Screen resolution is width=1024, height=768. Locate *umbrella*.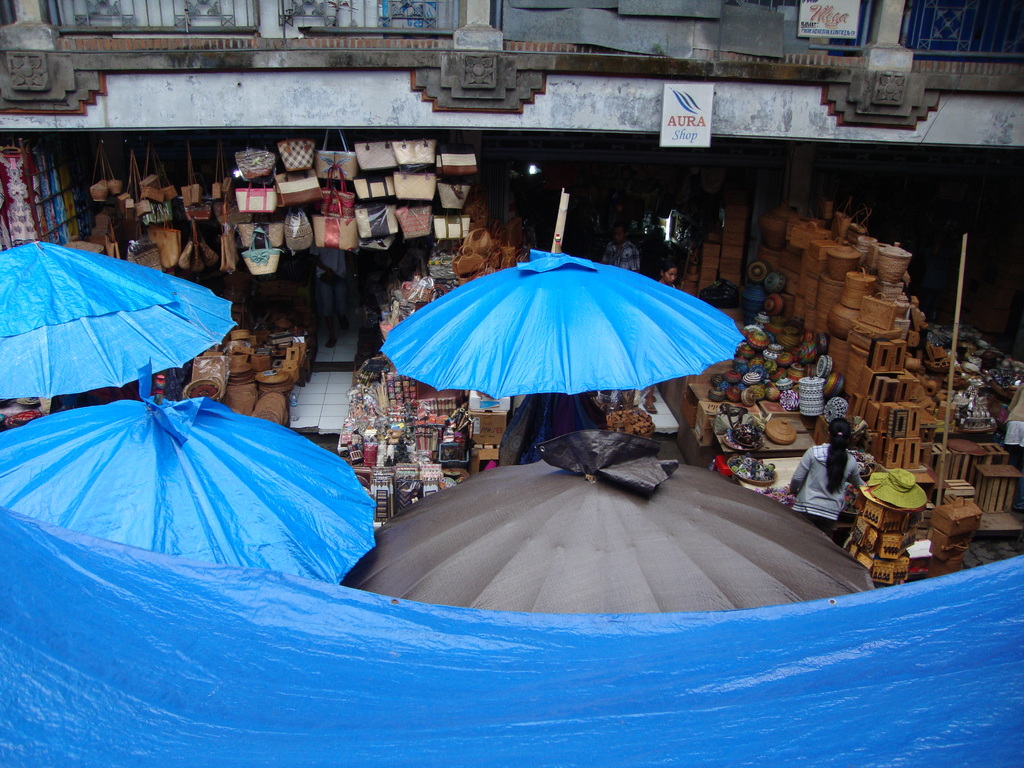
box=[0, 239, 239, 404].
